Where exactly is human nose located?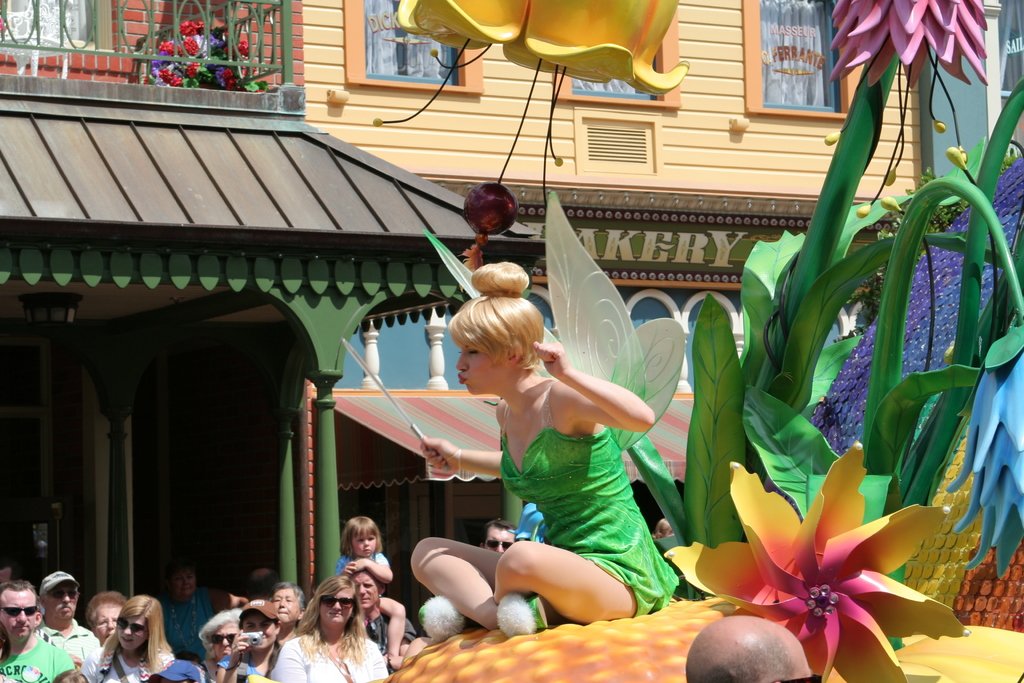
Its bounding box is locate(456, 353, 472, 369).
